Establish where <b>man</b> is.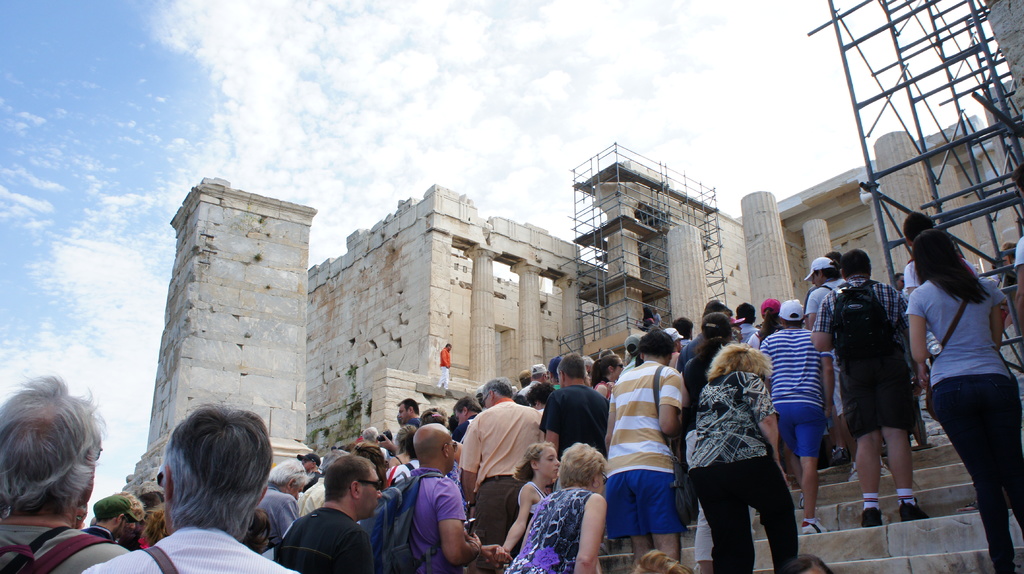
Established at [left=893, top=275, right=906, bottom=296].
